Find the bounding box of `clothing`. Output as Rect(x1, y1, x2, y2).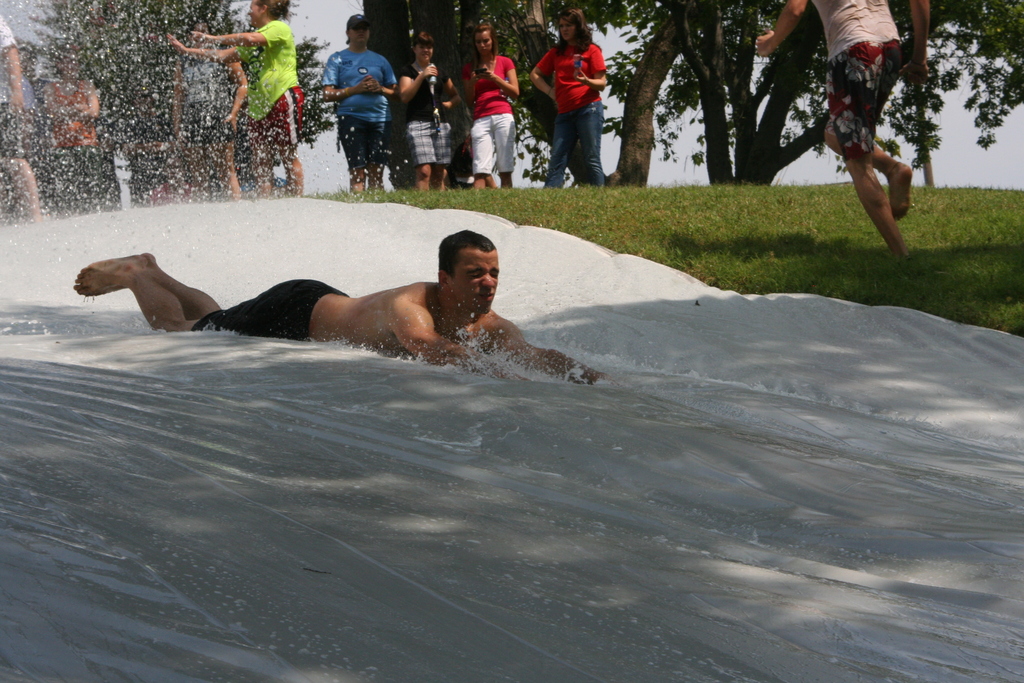
Rect(305, 28, 407, 169).
